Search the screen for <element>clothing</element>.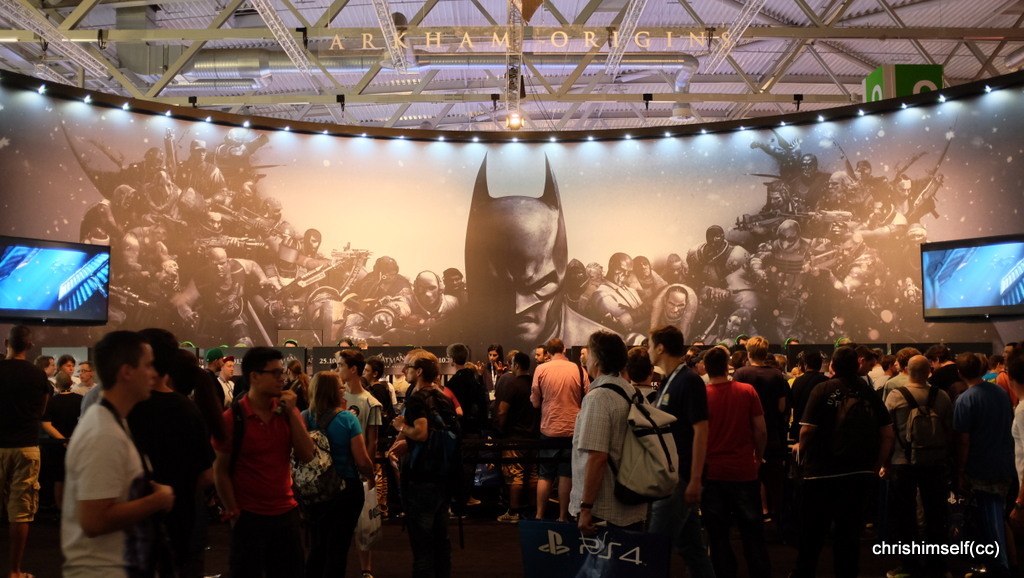
Found at [0, 360, 46, 517].
